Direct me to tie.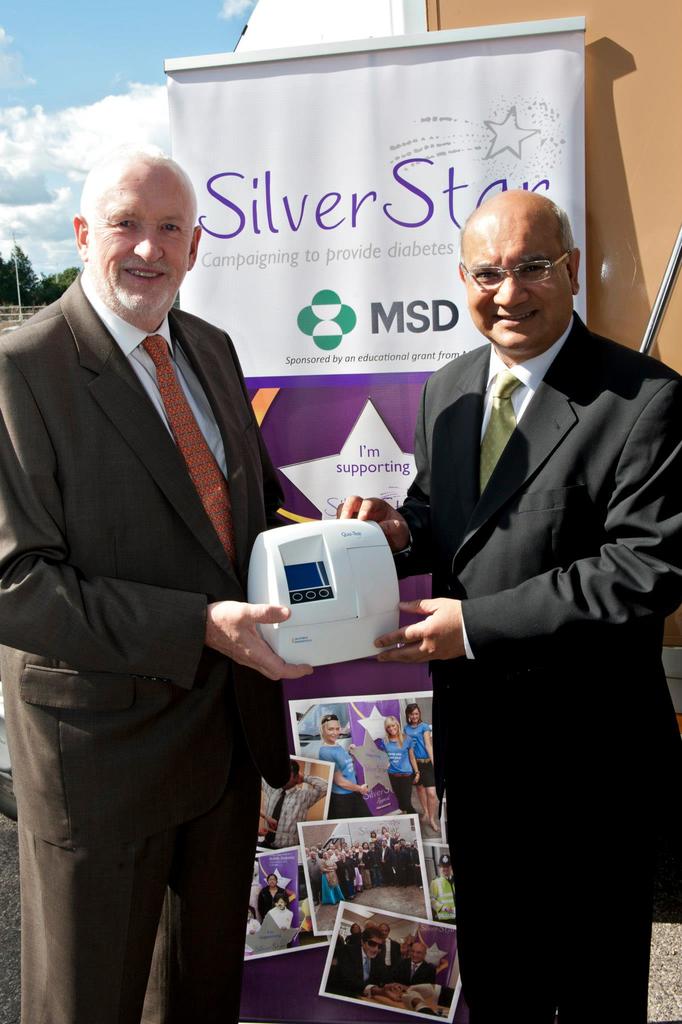
Direction: x1=481 y1=373 x2=528 y2=488.
